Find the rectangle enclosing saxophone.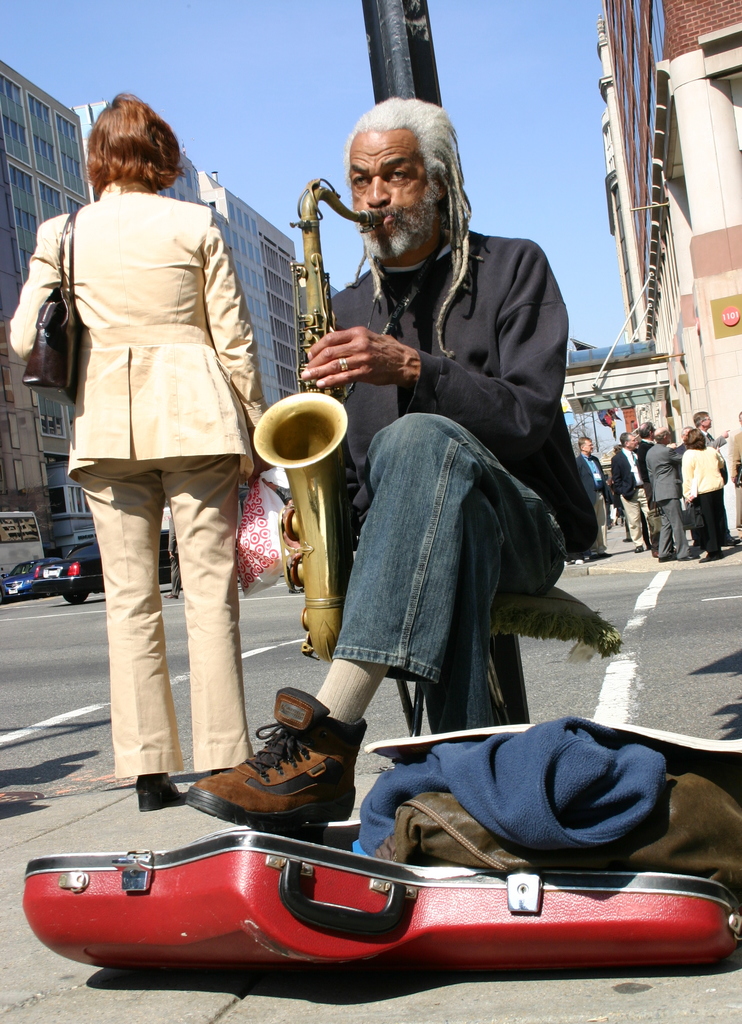
detection(252, 175, 388, 665).
